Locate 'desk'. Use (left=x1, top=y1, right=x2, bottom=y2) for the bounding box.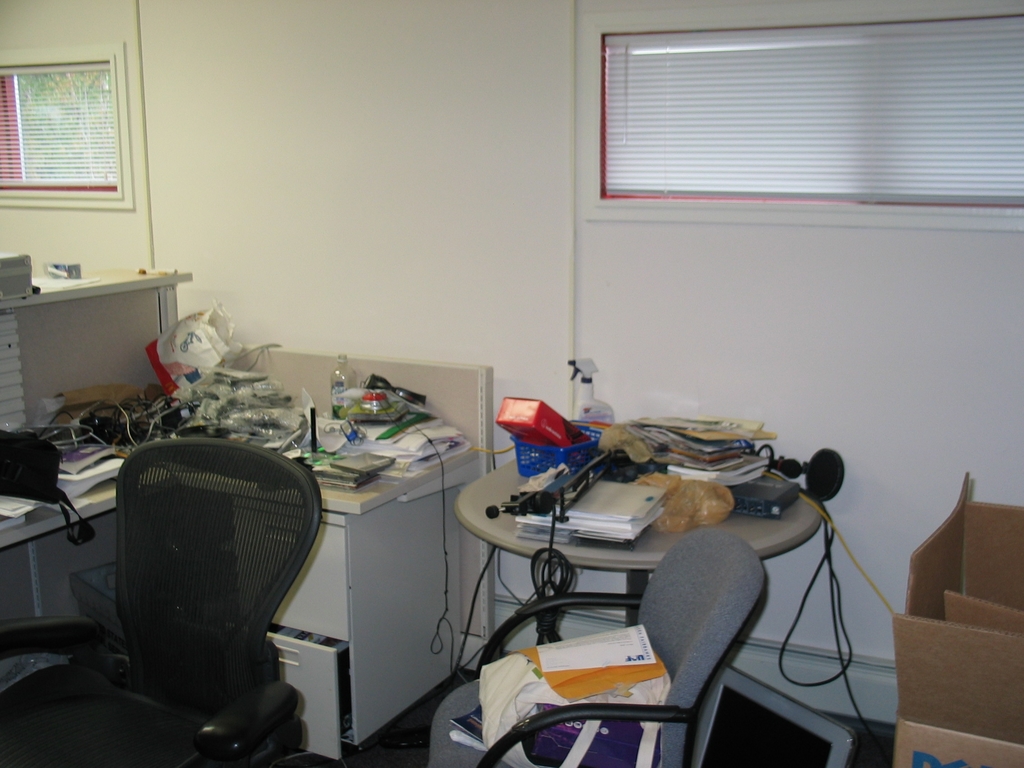
(left=60, top=411, right=459, bottom=746).
